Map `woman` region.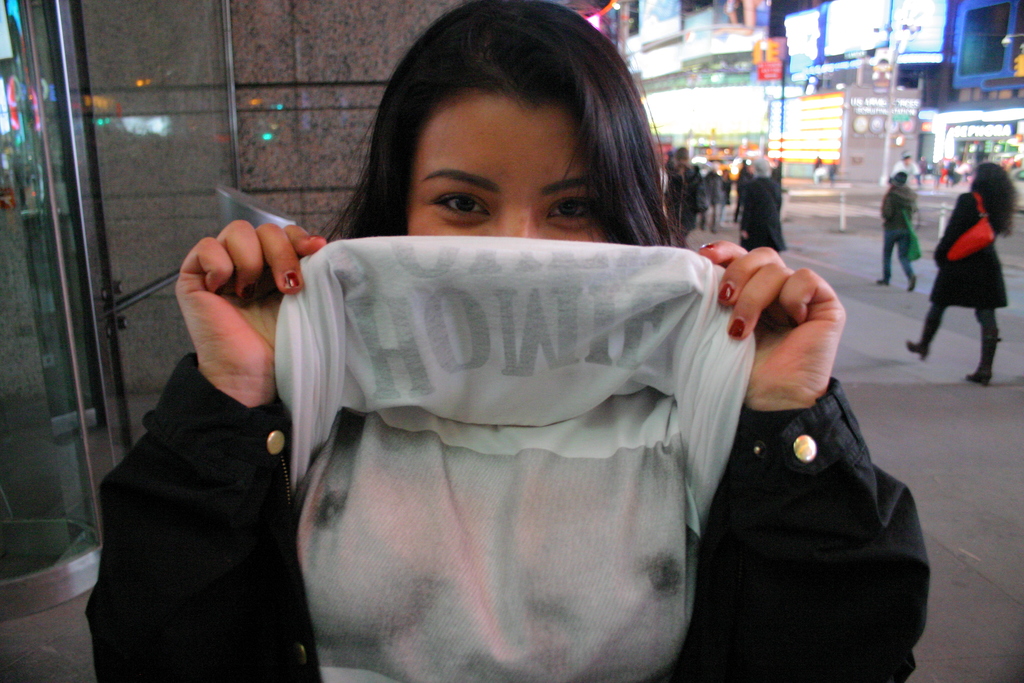
Mapped to 84/0/932/682.
